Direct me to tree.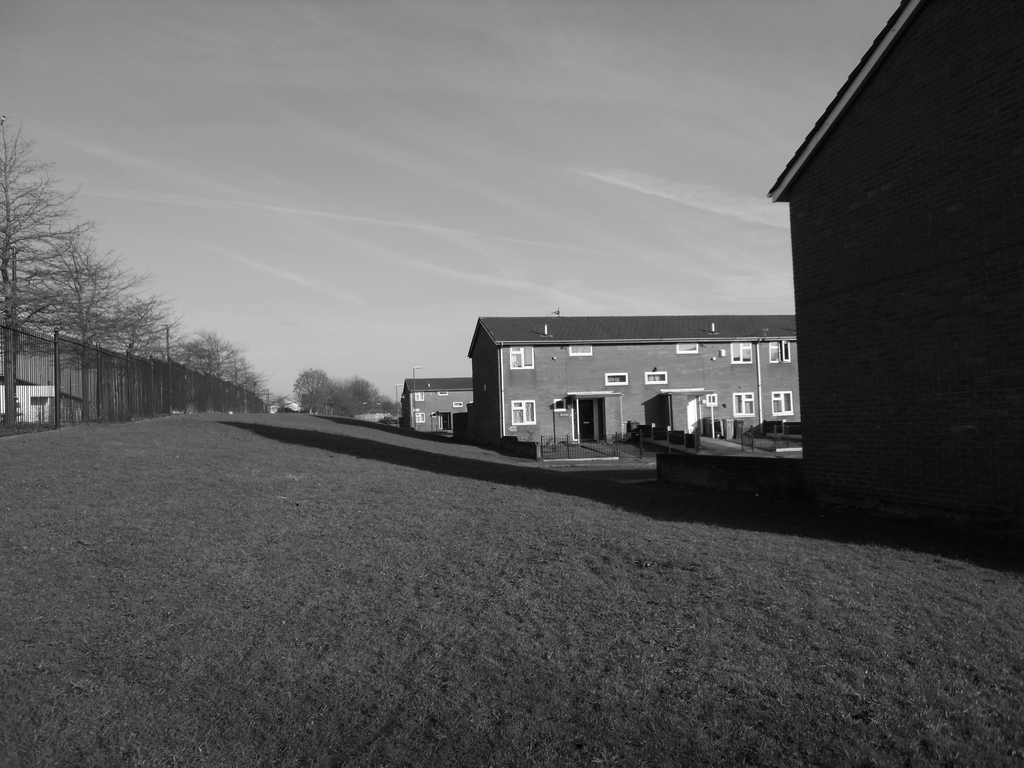
Direction: 113:278:163:419.
